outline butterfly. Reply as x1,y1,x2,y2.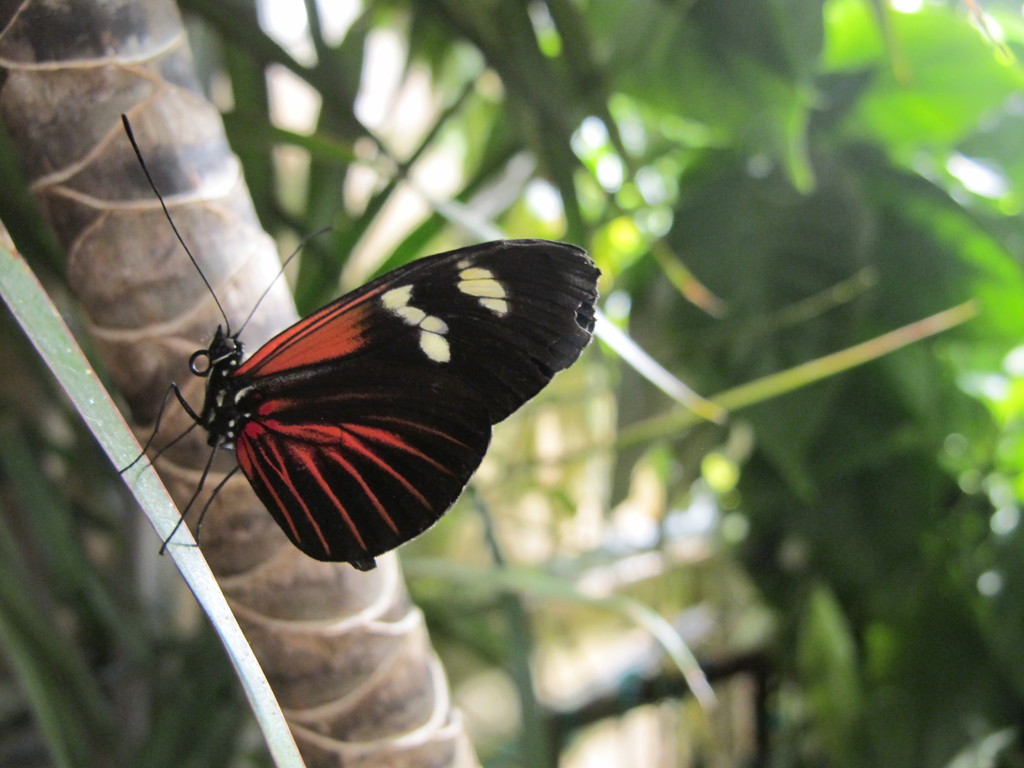
119,114,604,576.
